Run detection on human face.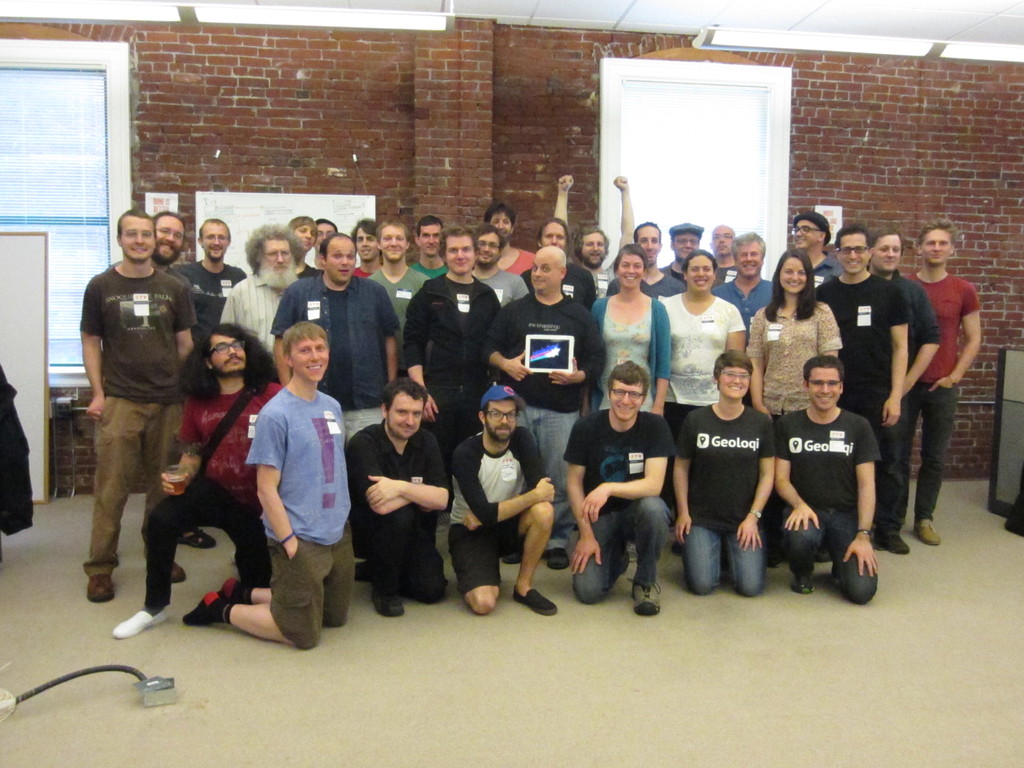
Result: 476/227/501/268.
